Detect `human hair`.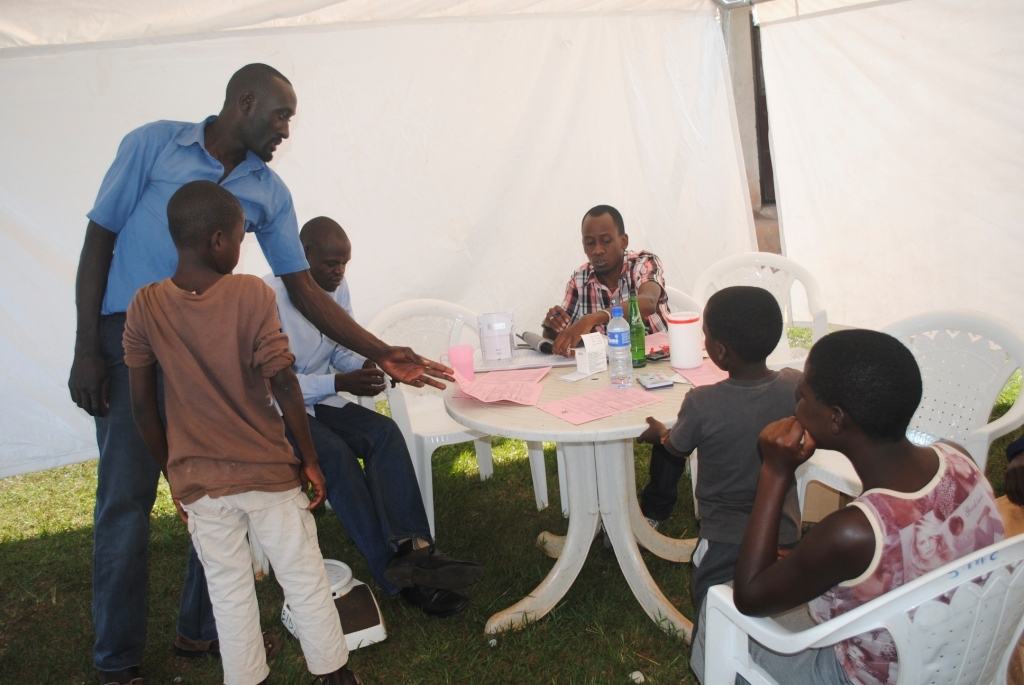
Detected at left=583, top=201, right=623, bottom=233.
